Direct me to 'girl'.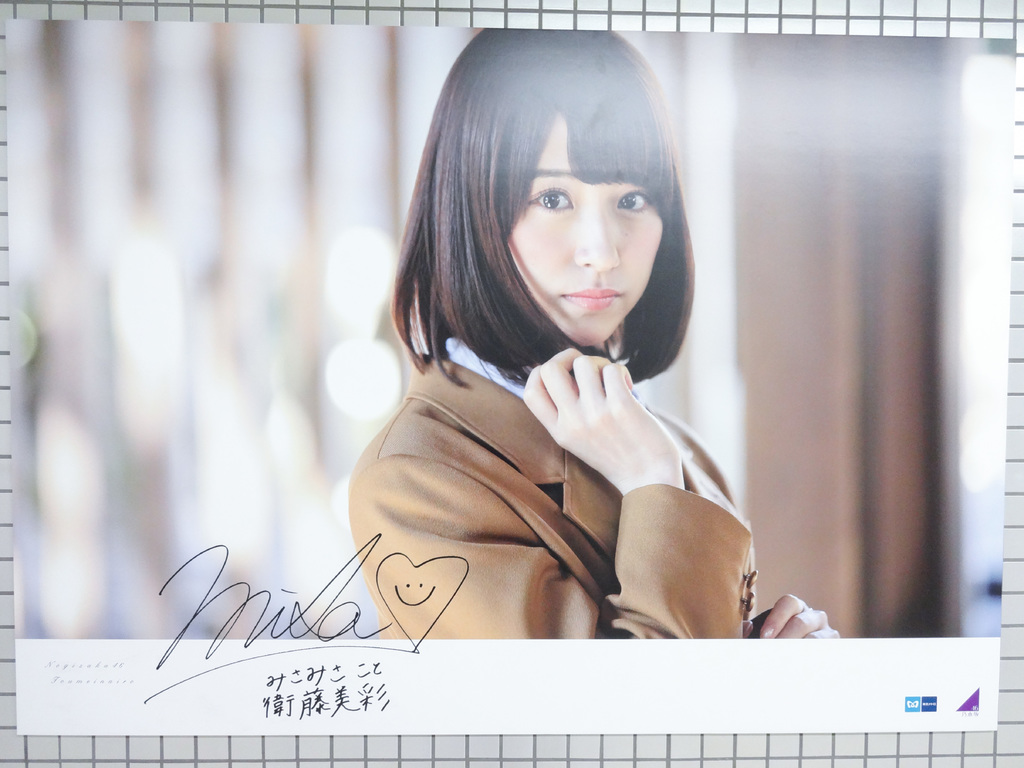
Direction: [349,28,842,641].
